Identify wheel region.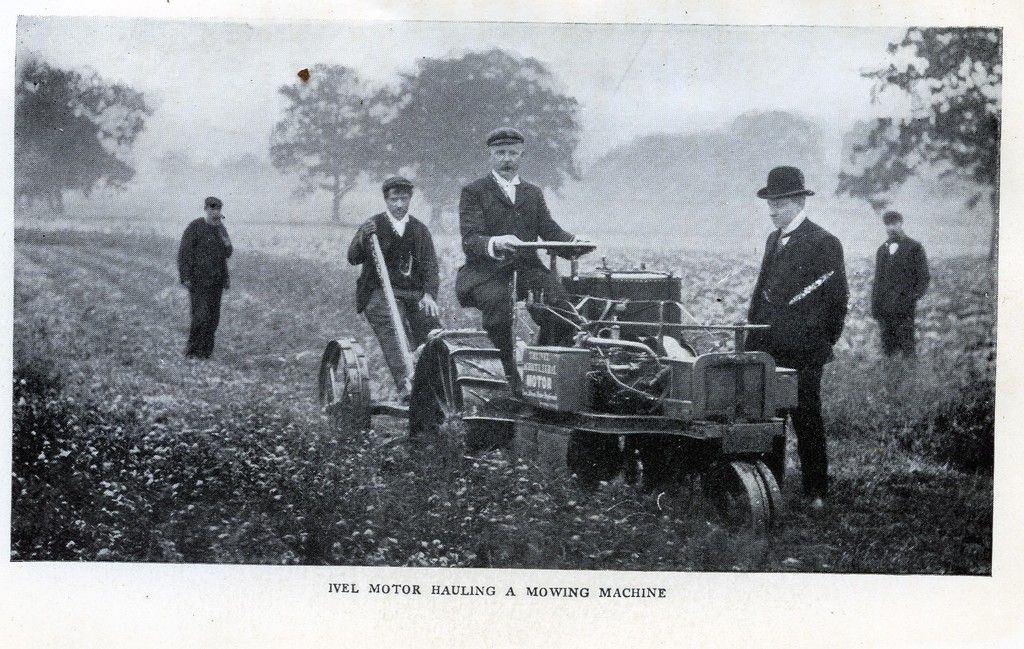
Region: left=410, top=329, right=515, bottom=459.
